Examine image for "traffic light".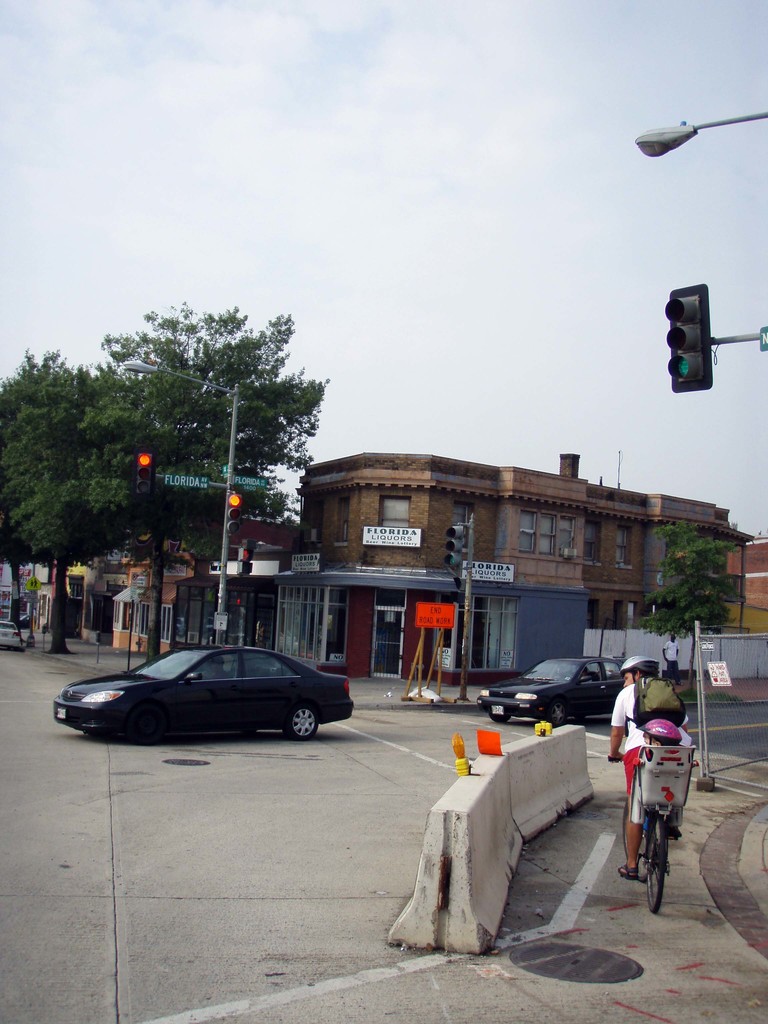
Examination result: left=134, top=452, right=157, bottom=497.
